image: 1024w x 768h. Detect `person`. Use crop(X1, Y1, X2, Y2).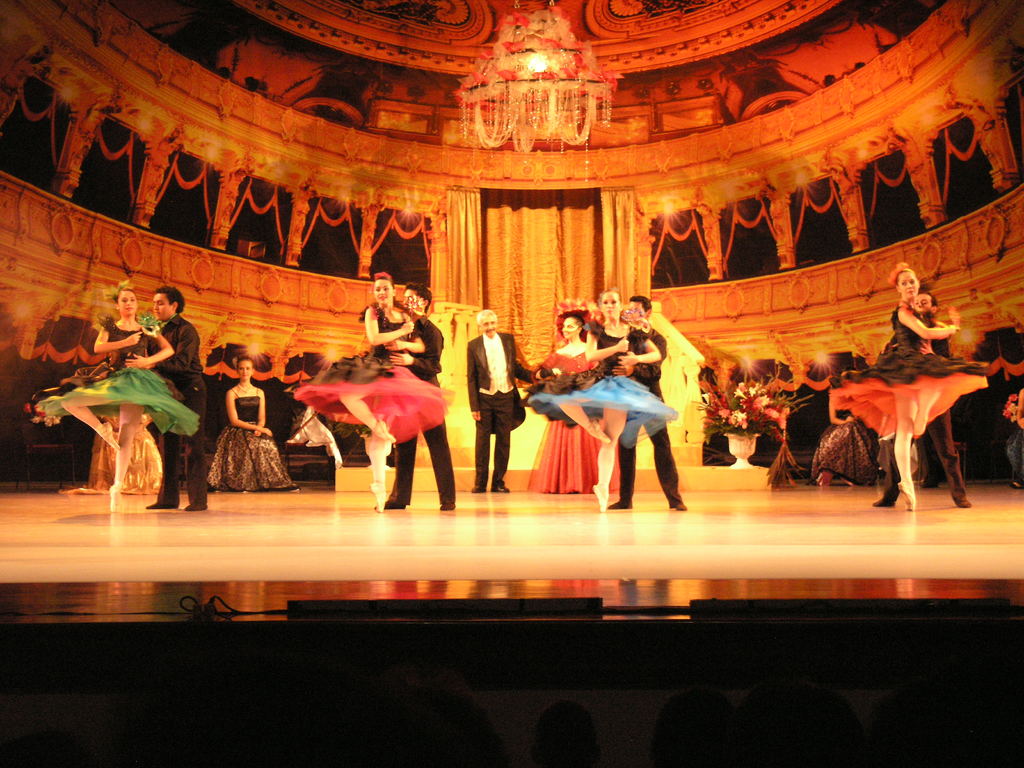
crop(42, 284, 200, 511).
